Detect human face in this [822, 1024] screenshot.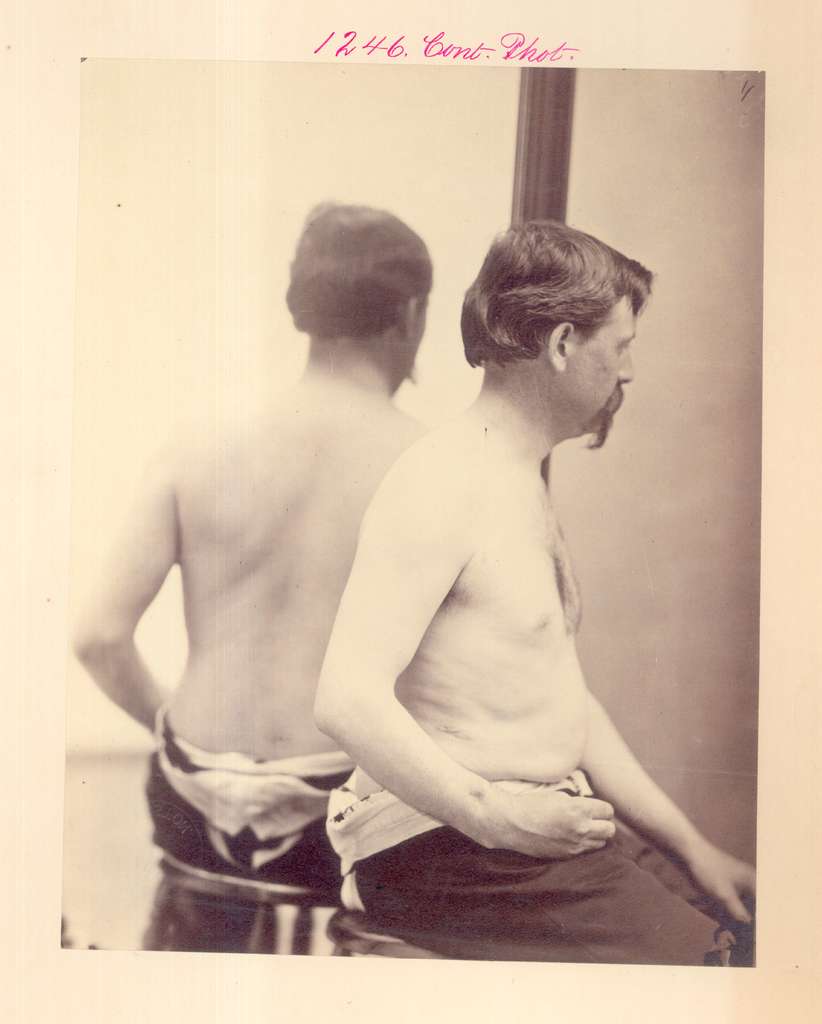
Detection: <region>568, 295, 634, 436</region>.
